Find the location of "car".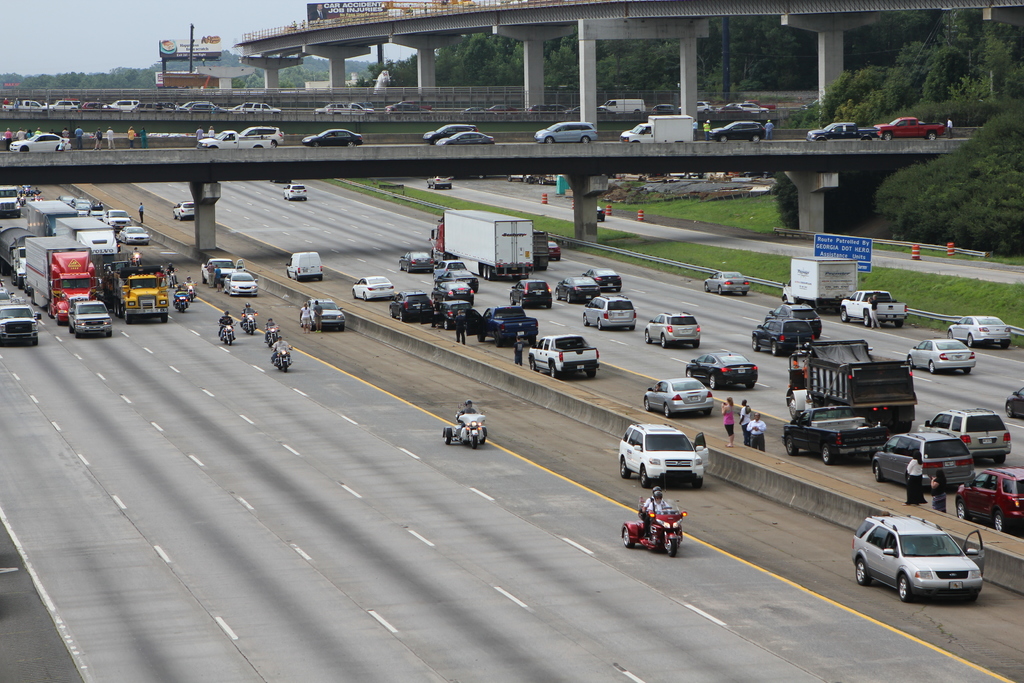
Location: detection(174, 205, 189, 220).
